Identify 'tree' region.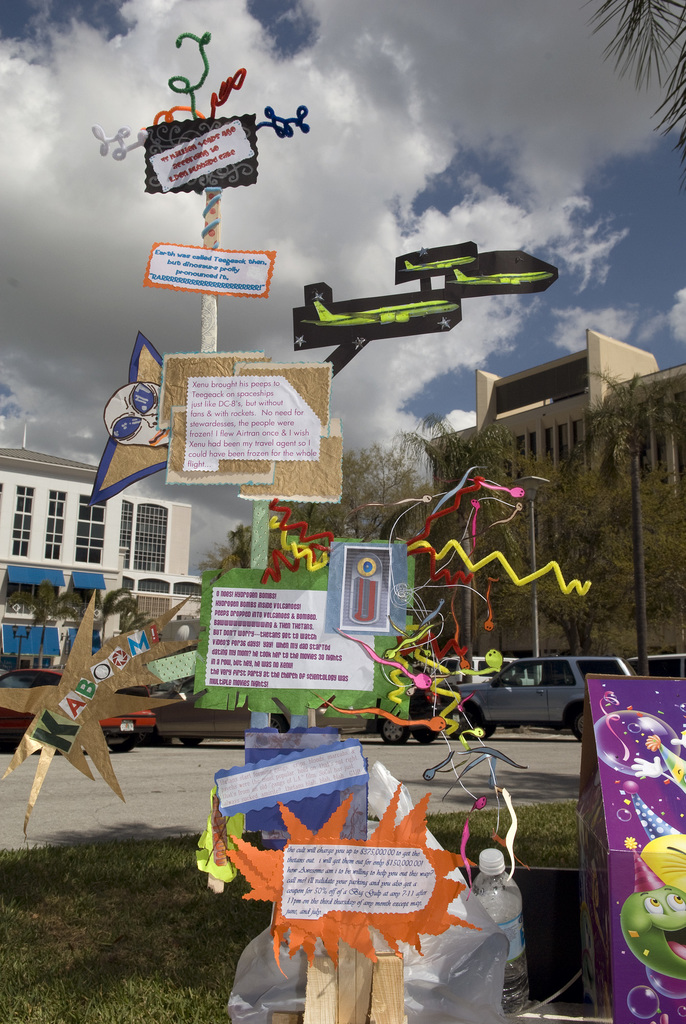
Region: 6/581/90/671.
